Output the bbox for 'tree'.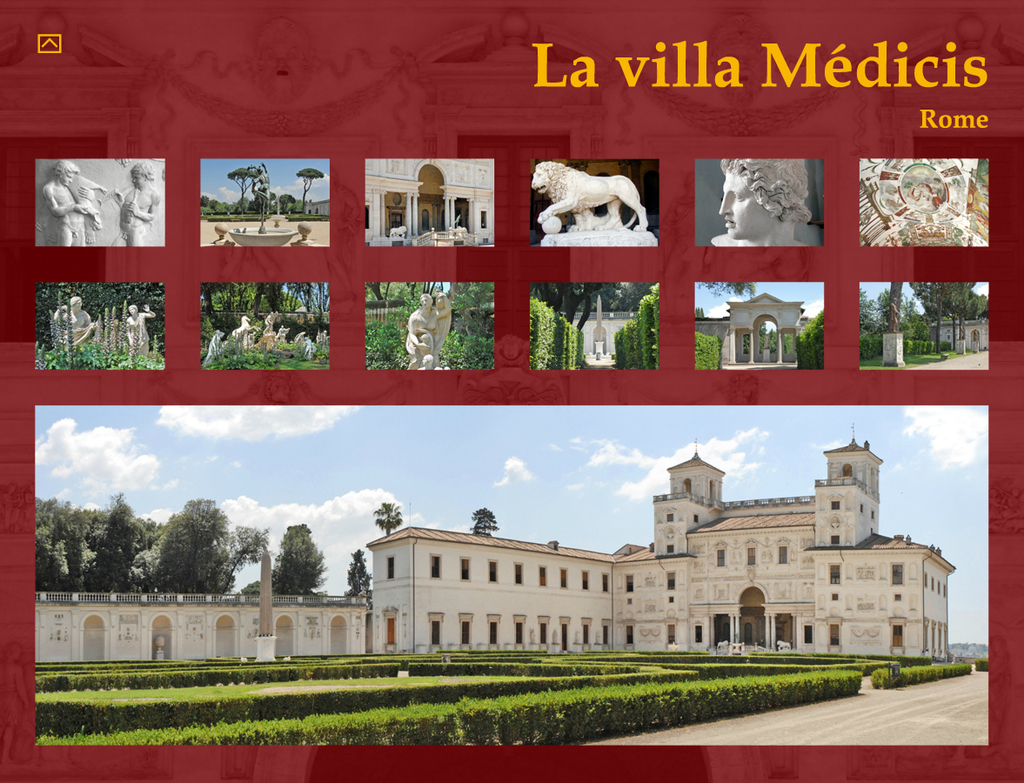
region(372, 505, 405, 525).
